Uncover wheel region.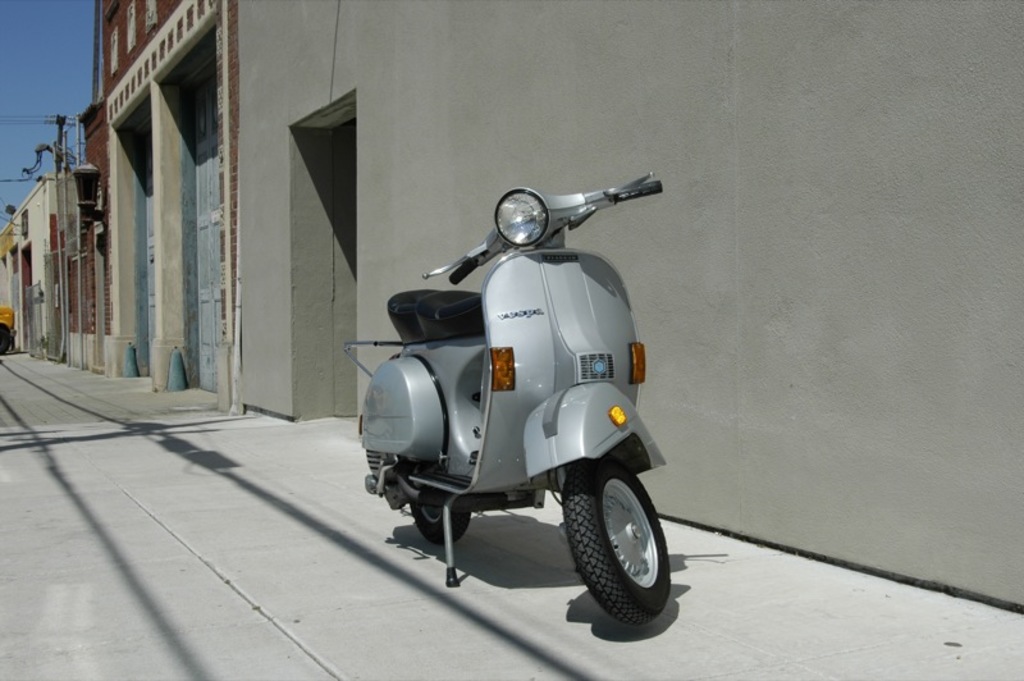
Uncovered: bbox=(412, 489, 475, 545).
